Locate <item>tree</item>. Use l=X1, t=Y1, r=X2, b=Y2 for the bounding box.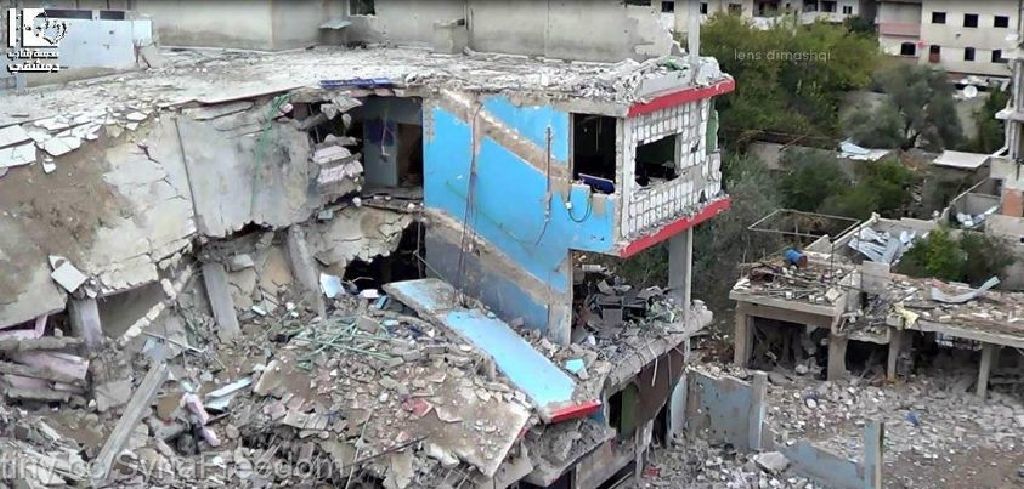
l=845, t=164, r=941, b=254.
